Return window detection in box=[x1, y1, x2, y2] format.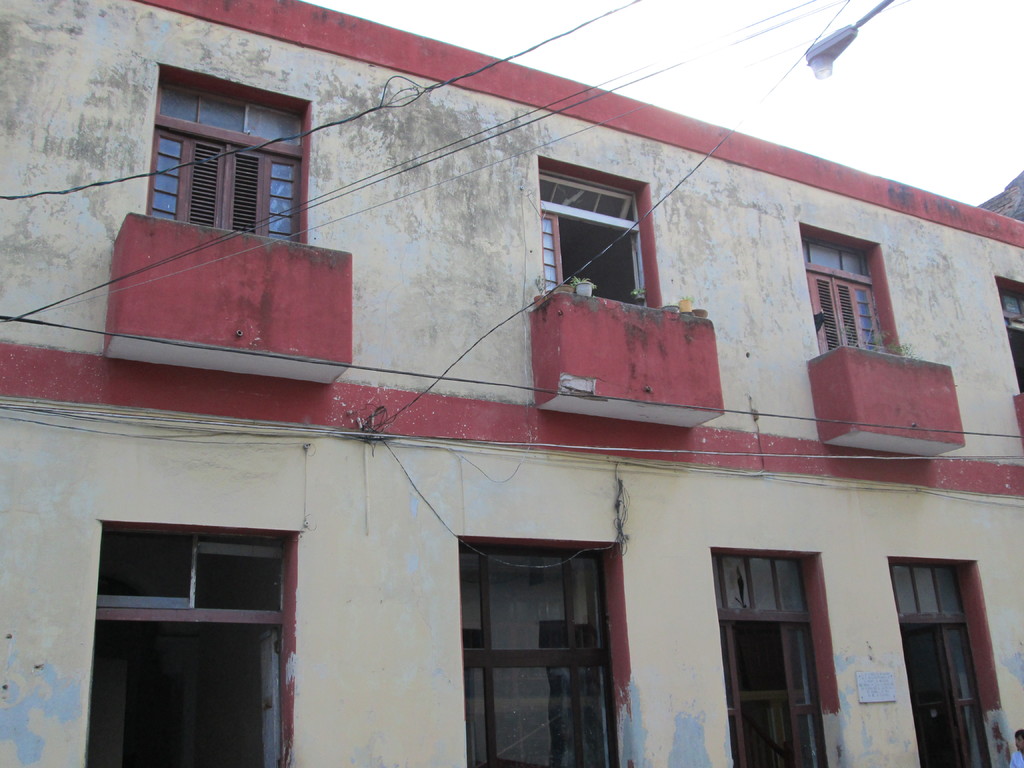
box=[715, 557, 824, 767].
